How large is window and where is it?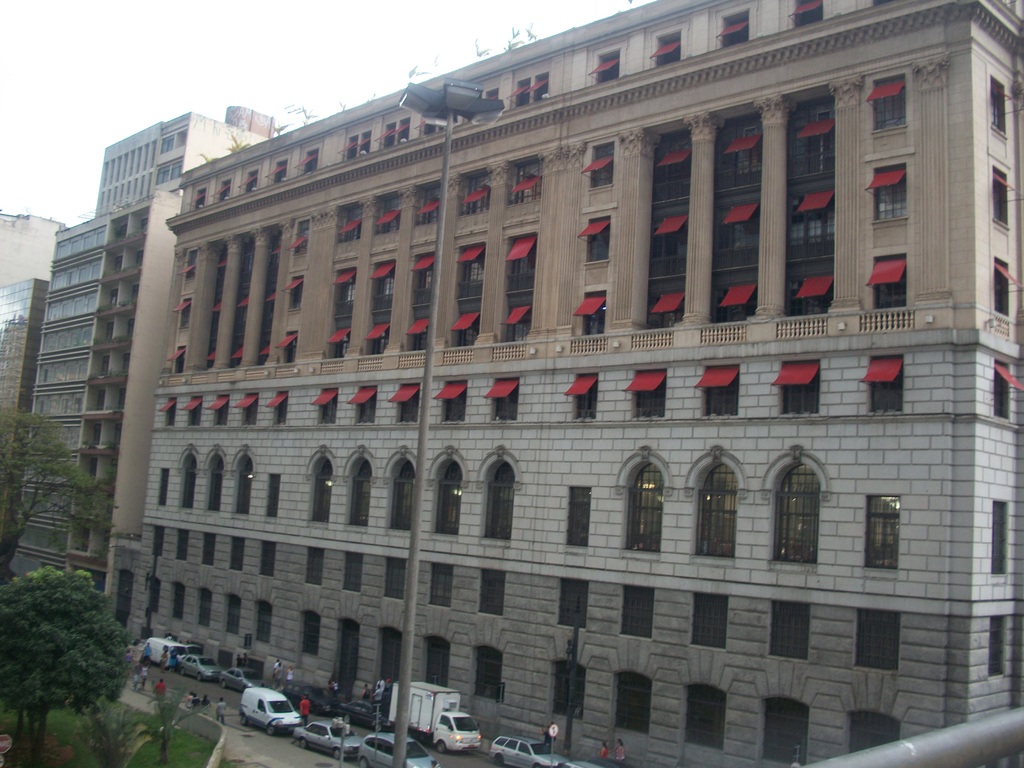
Bounding box: <box>794,0,822,24</box>.
